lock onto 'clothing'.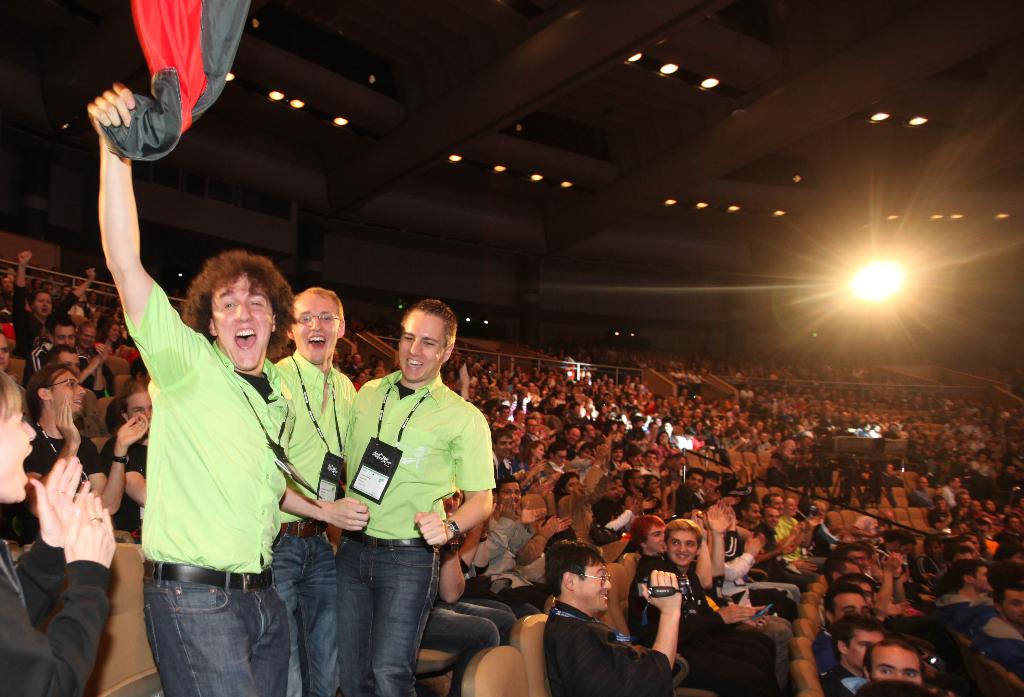
Locked: box=[24, 422, 108, 545].
